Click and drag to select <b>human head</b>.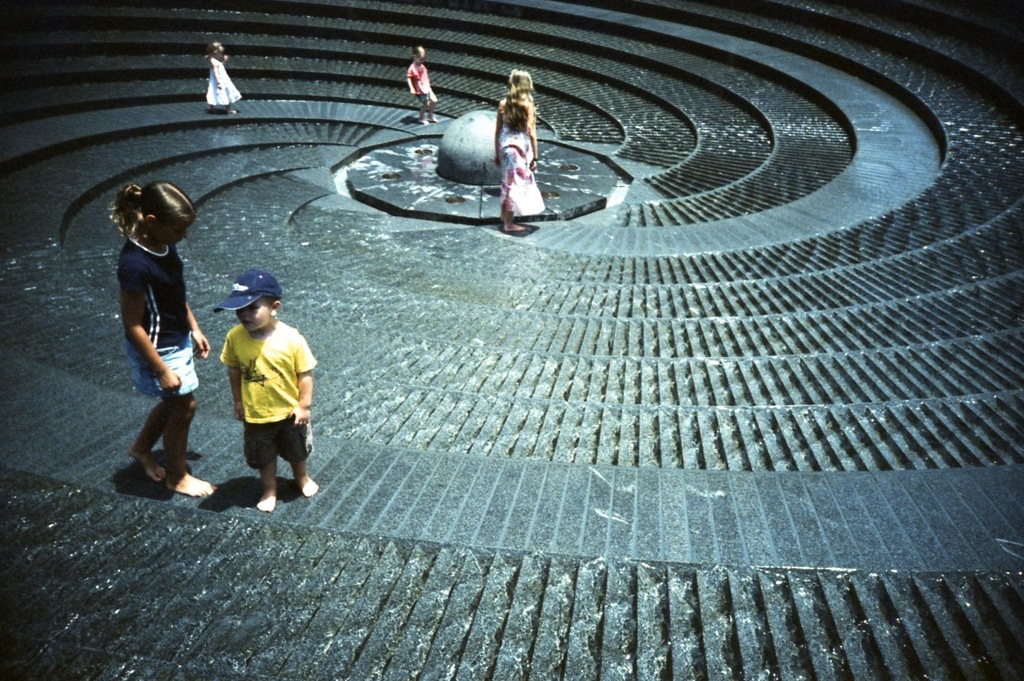
Selection: (x1=124, y1=178, x2=194, y2=254).
